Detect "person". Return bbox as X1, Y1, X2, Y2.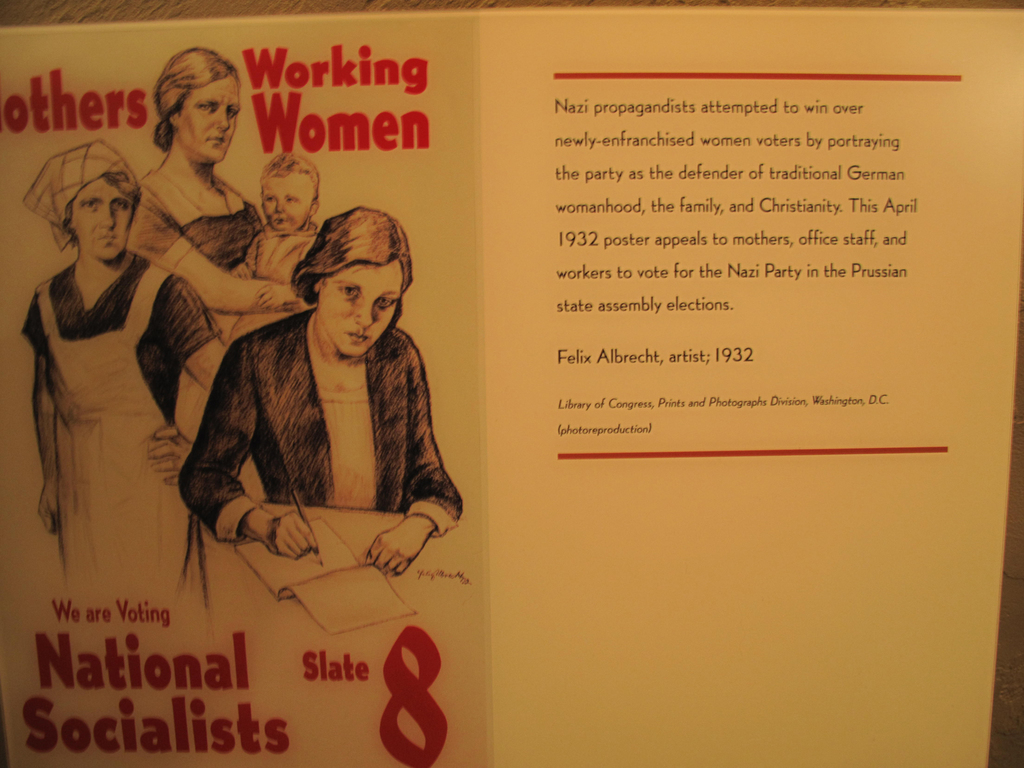
145, 225, 444, 590.
